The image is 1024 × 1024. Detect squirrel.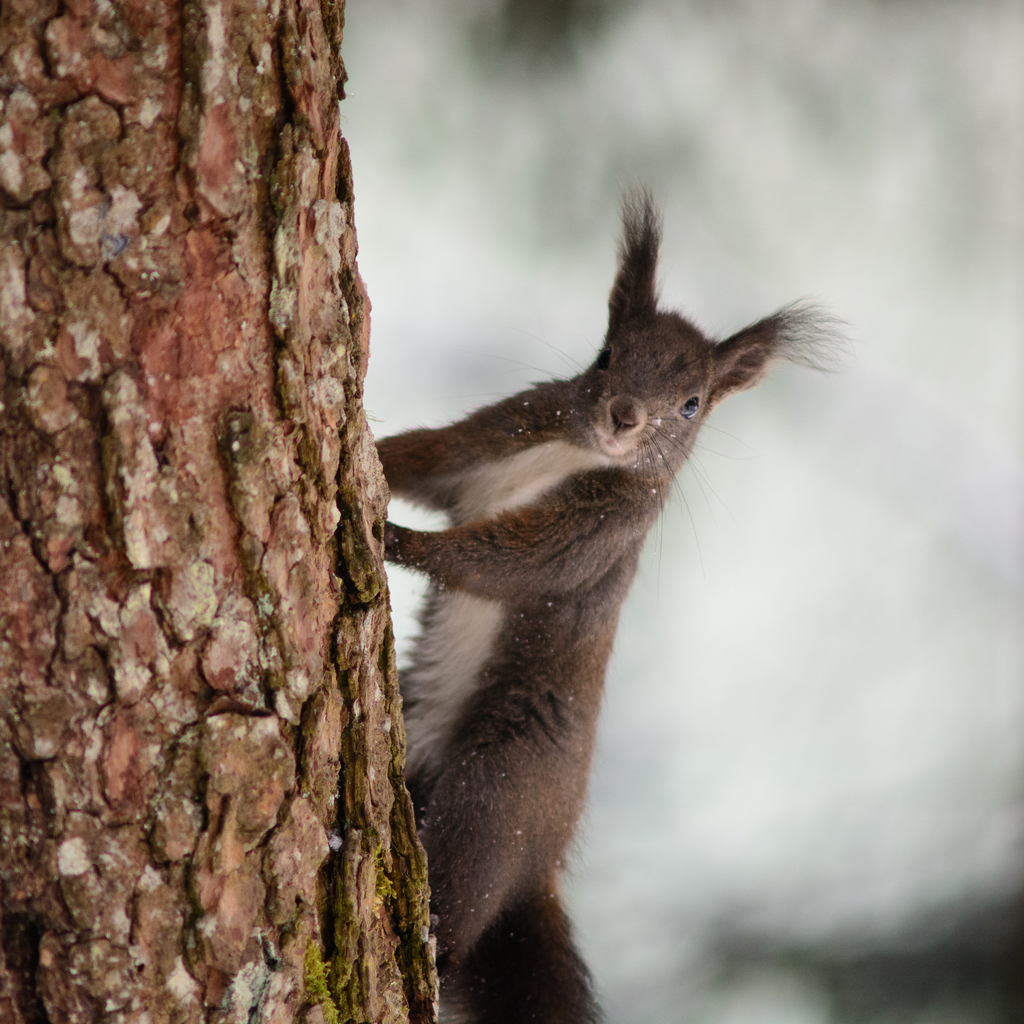
Detection: detection(368, 182, 858, 1022).
